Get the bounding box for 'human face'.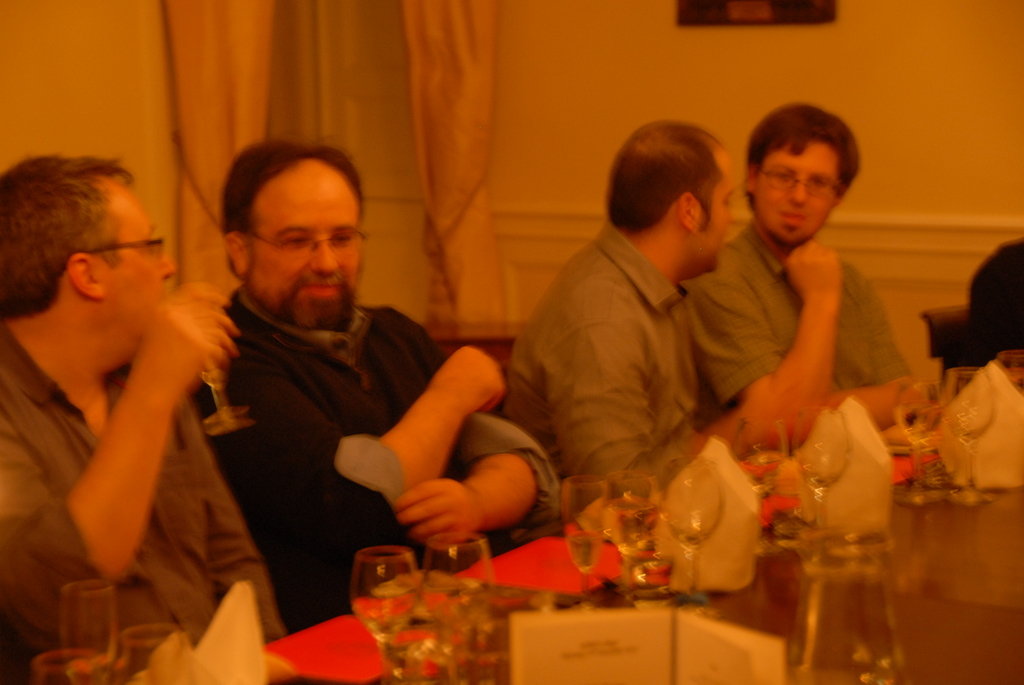
bbox(241, 159, 362, 335).
